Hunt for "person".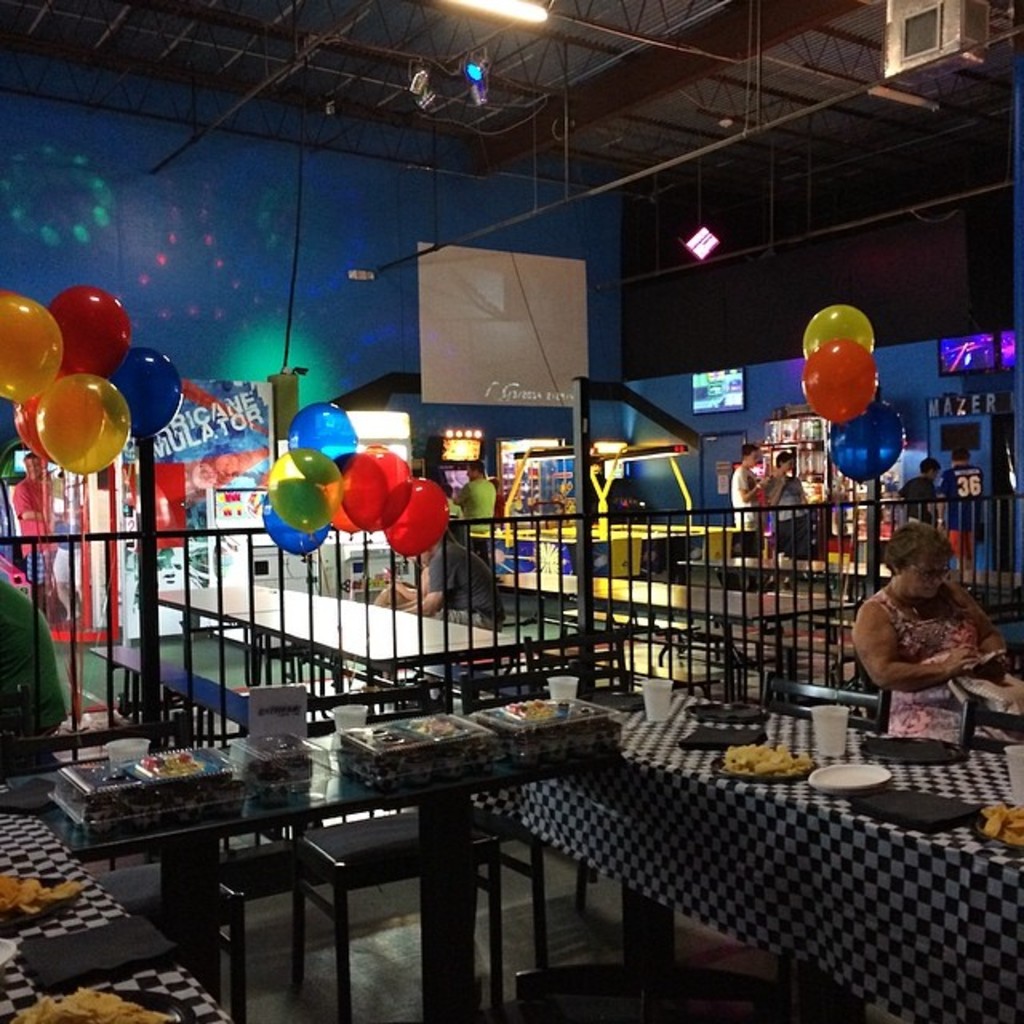
Hunted down at [left=856, top=517, right=1003, bottom=739].
